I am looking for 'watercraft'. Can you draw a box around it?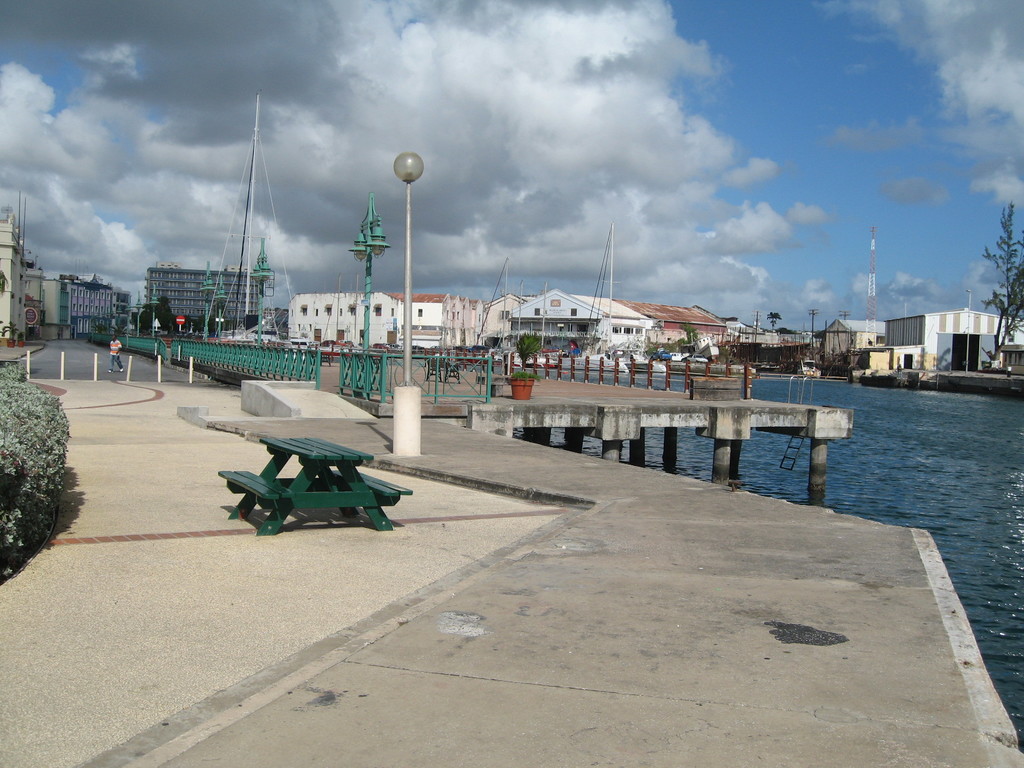
Sure, the bounding box is l=553, t=223, r=630, b=376.
